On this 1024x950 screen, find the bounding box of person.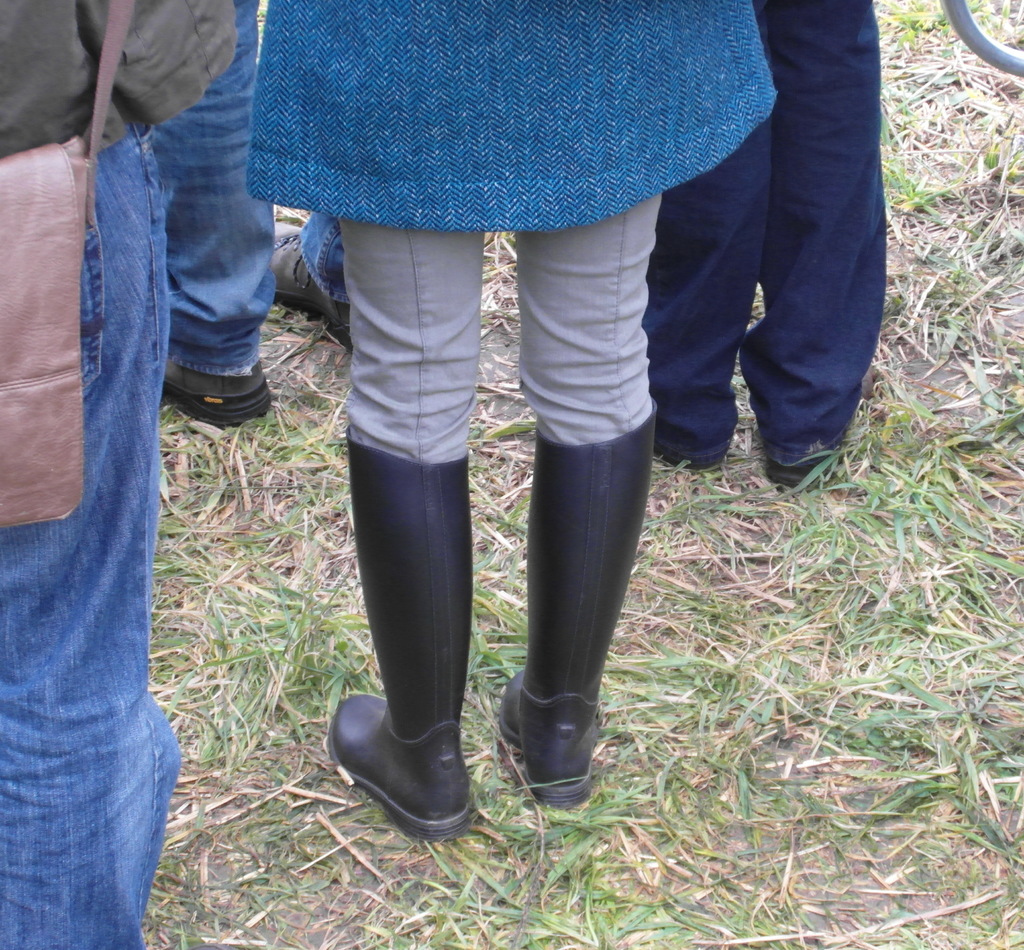
Bounding box: detection(244, 0, 781, 844).
